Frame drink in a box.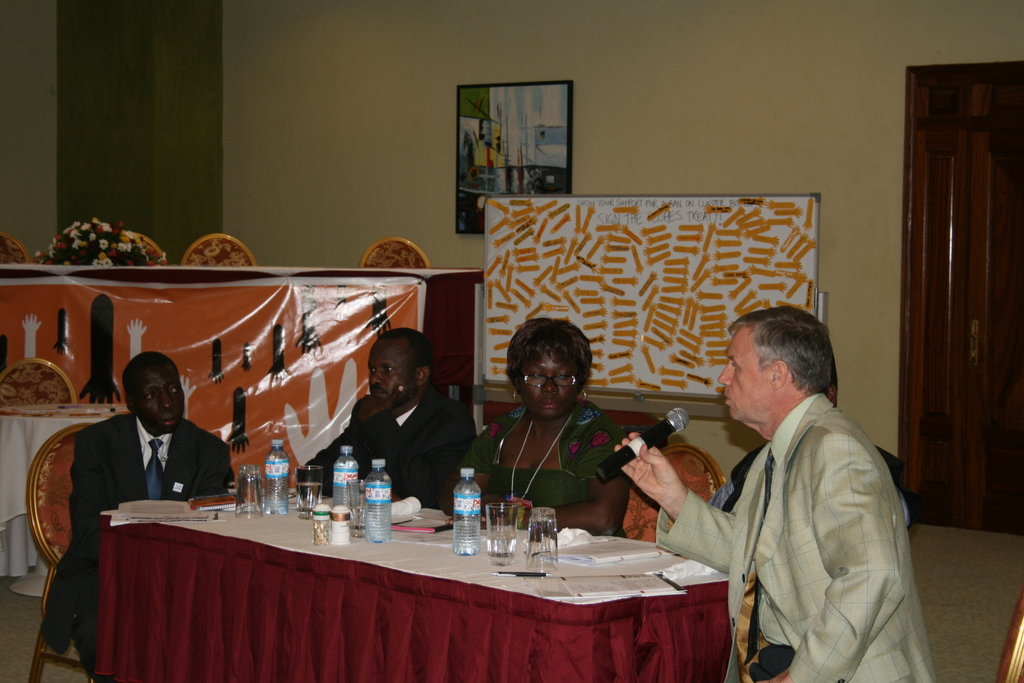
box(453, 466, 482, 557).
